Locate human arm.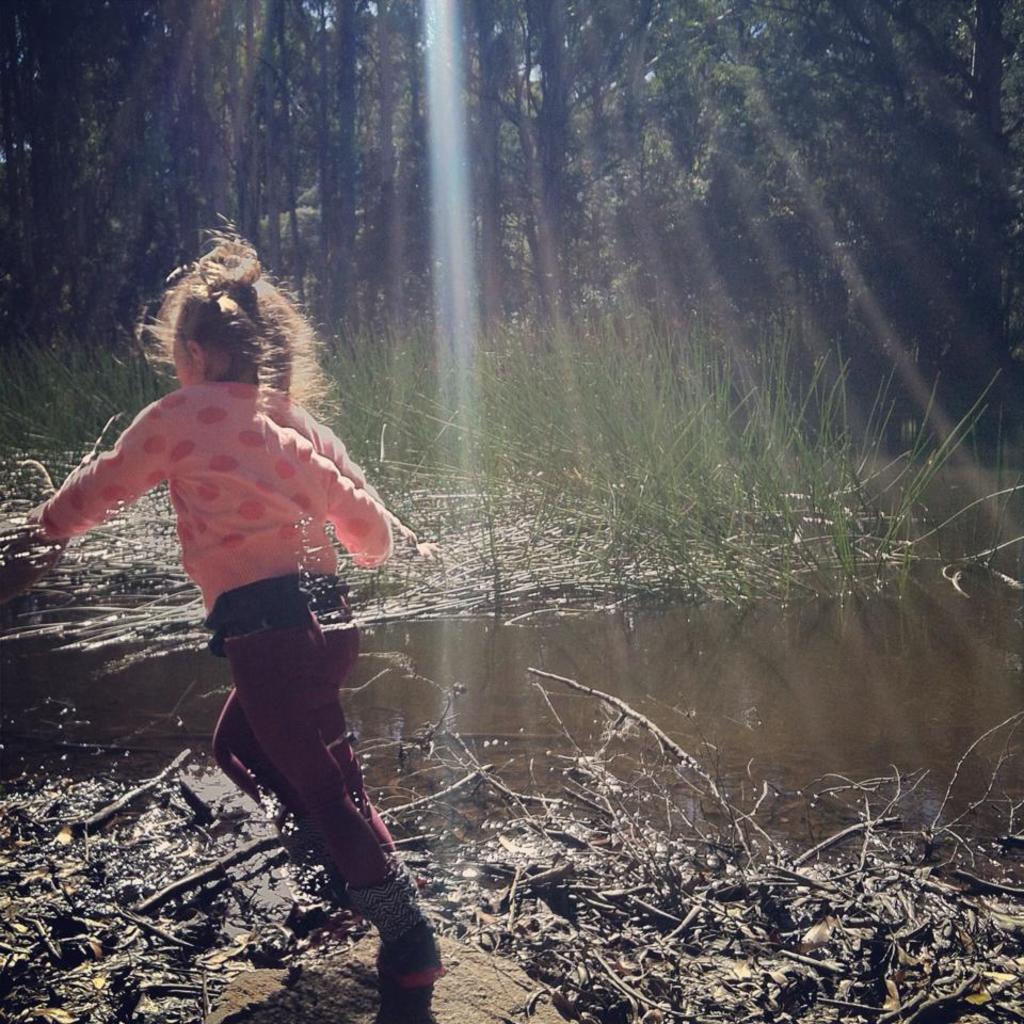
Bounding box: {"left": 49, "top": 405, "right": 165, "bottom": 554}.
